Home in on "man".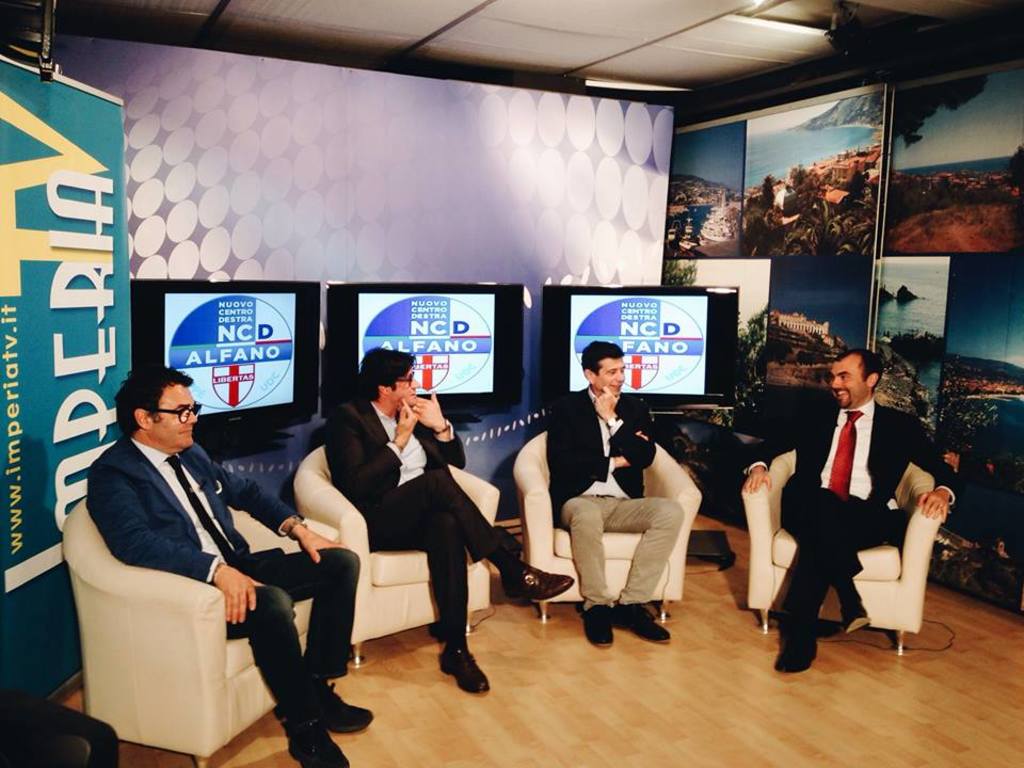
Homed in at {"left": 322, "top": 349, "right": 580, "bottom": 691}.
